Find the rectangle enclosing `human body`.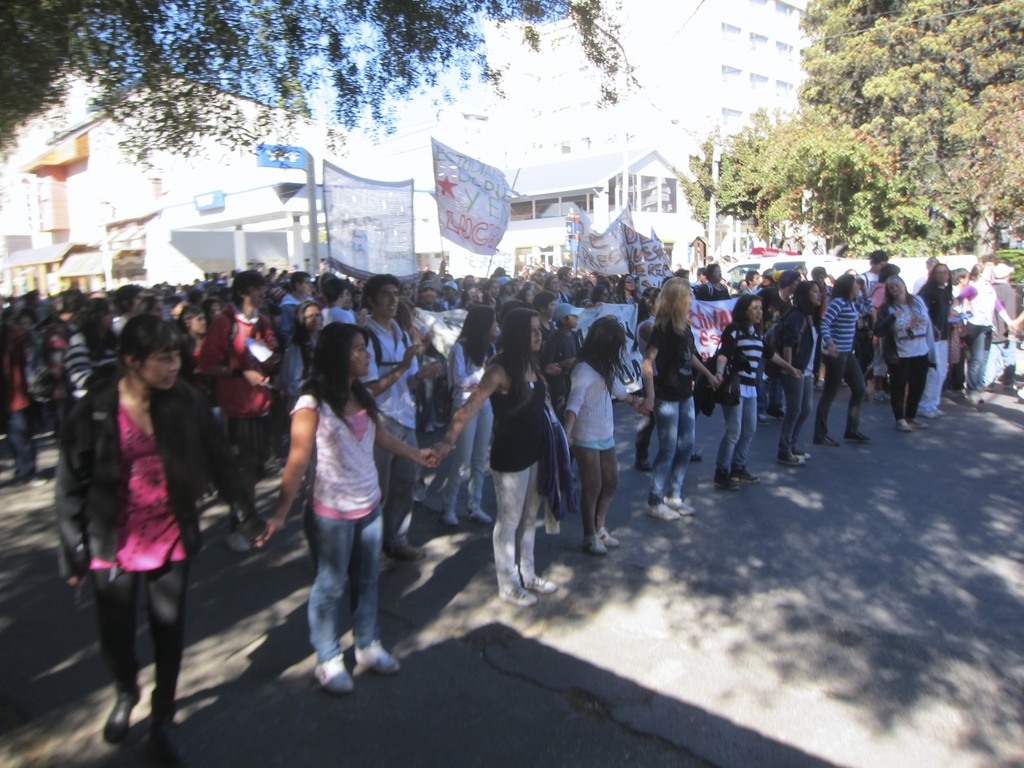
rect(712, 319, 797, 488).
